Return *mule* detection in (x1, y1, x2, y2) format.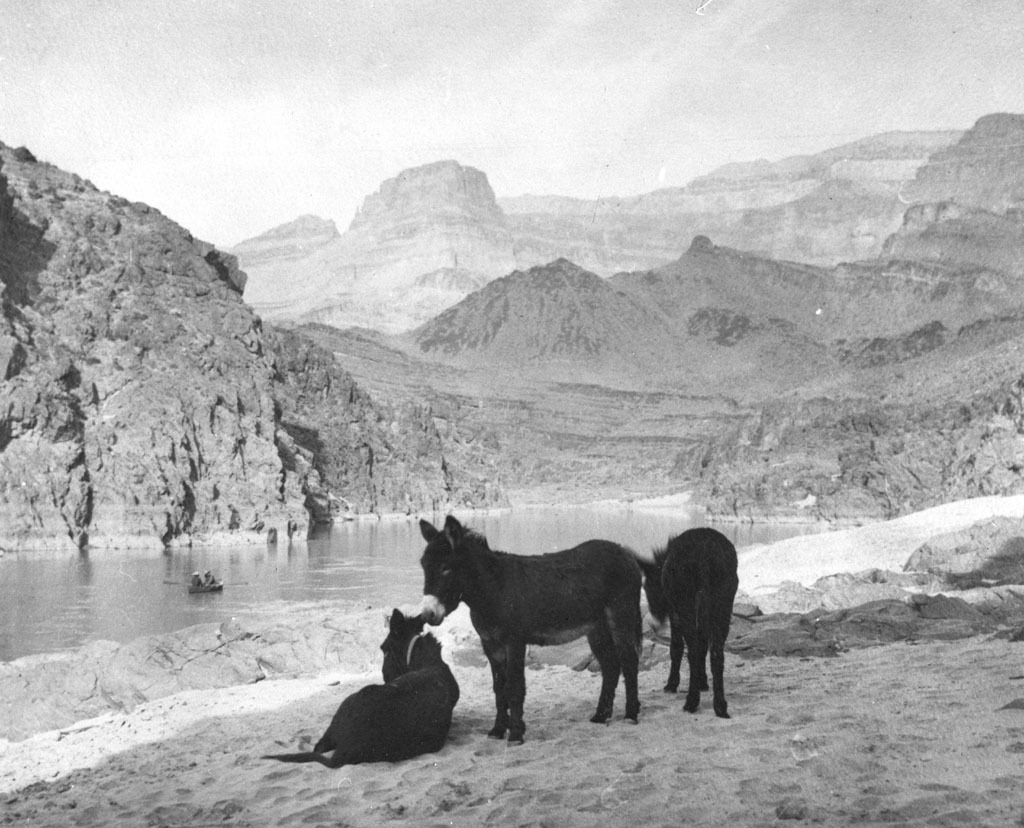
(261, 608, 462, 765).
